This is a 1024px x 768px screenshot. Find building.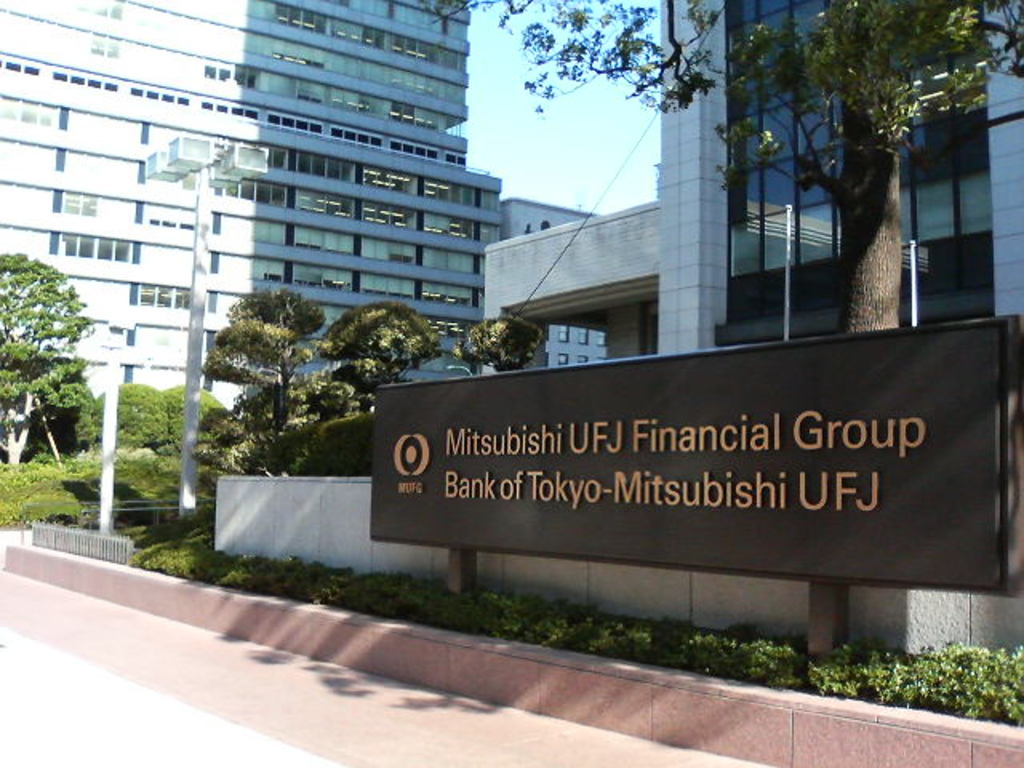
Bounding box: locate(482, 0, 1022, 362).
